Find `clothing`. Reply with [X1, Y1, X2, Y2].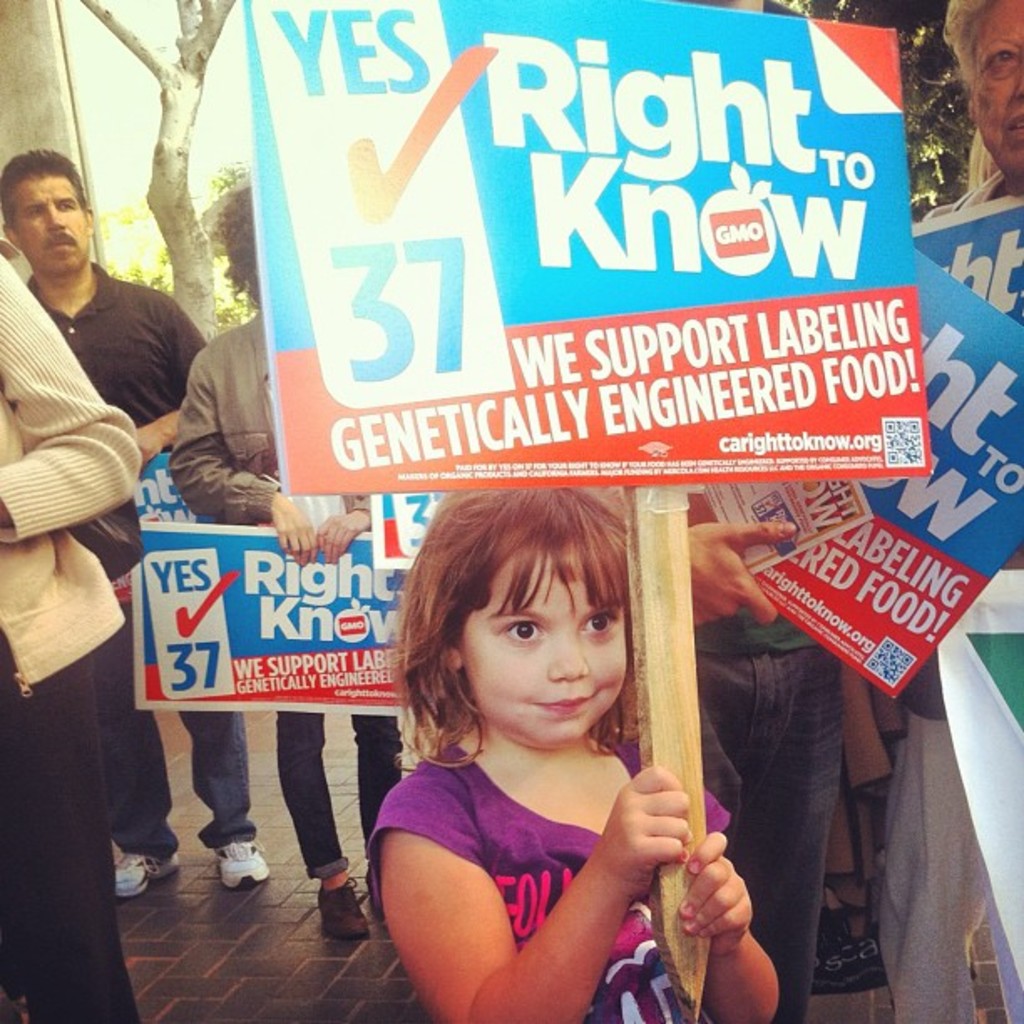
[363, 746, 736, 1022].
